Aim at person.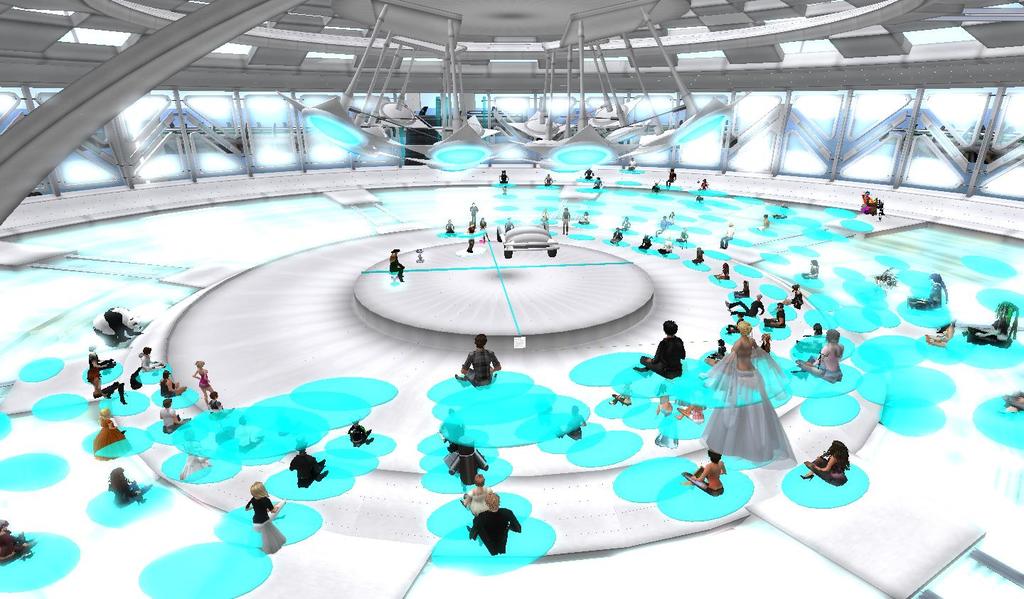
Aimed at 205/389/228/415.
